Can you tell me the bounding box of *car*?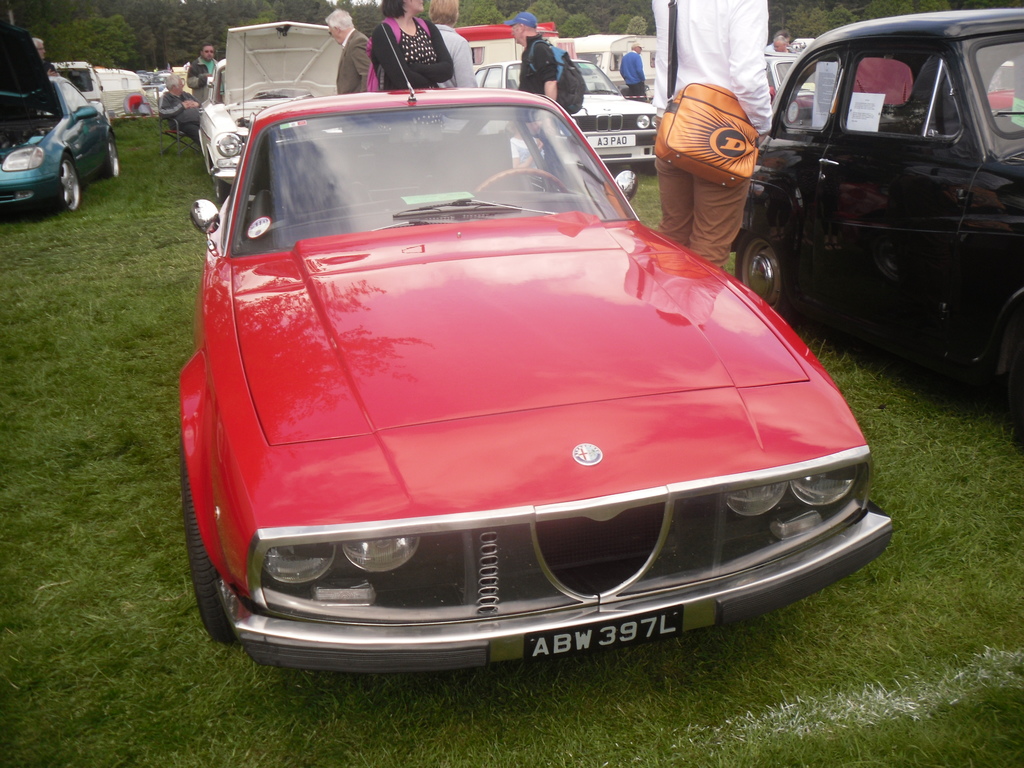
(left=182, top=4, right=899, bottom=679).
